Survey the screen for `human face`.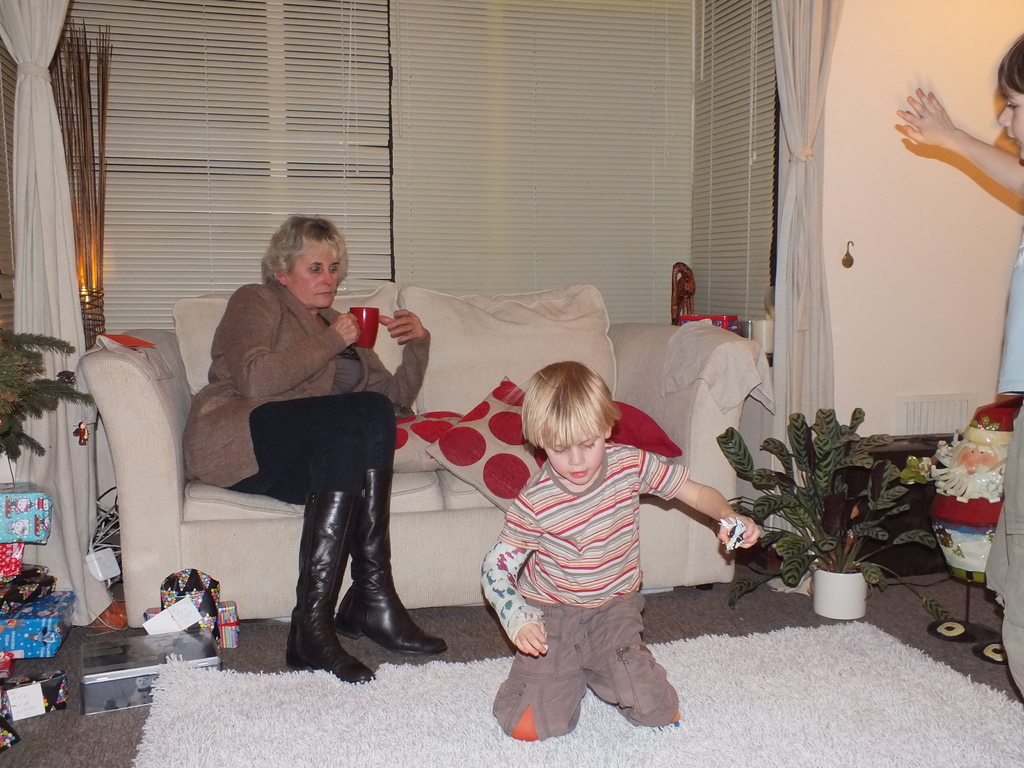
Survey found: x1=290, y1=242, x2=343, y2=308.
